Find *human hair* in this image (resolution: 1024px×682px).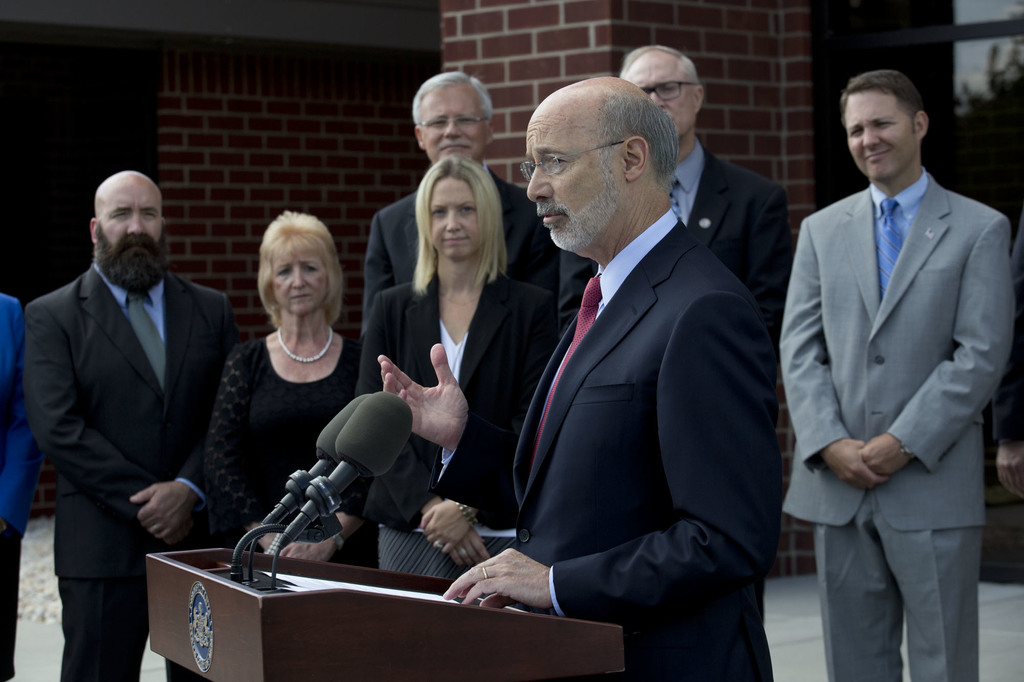
<region>398, 154, 515, 315</region>.
